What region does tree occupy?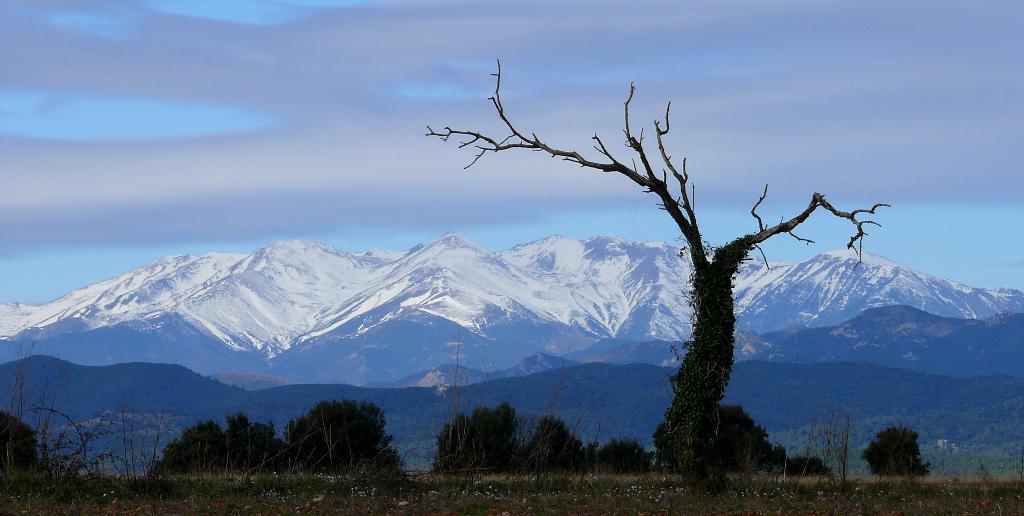
Rect(152, 415, 291, 490).
